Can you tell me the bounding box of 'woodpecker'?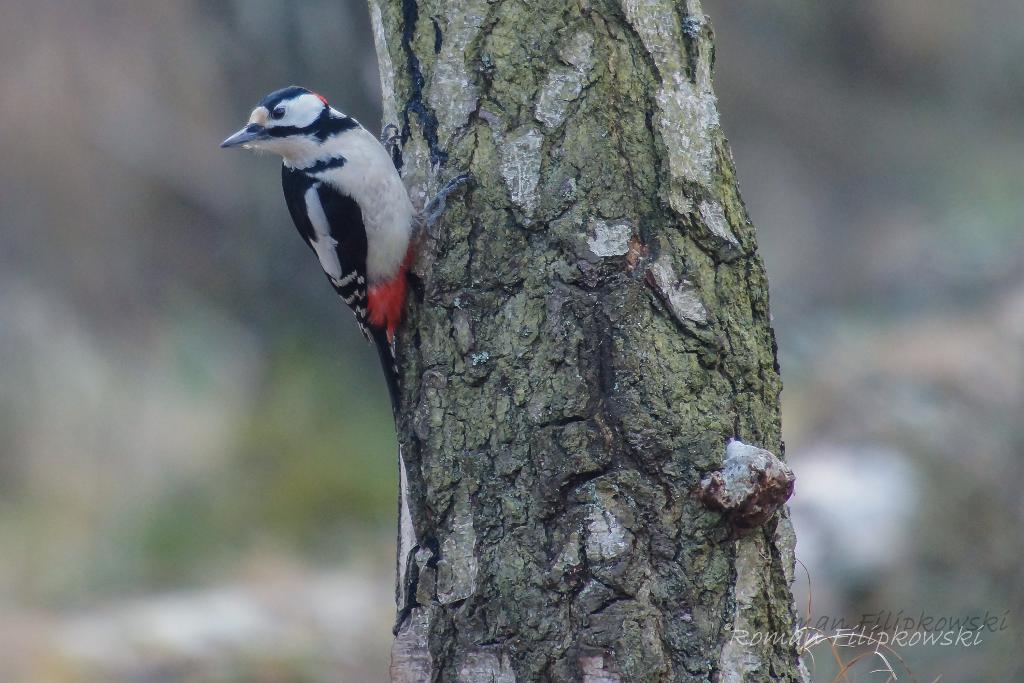
(220,85,477,426).
